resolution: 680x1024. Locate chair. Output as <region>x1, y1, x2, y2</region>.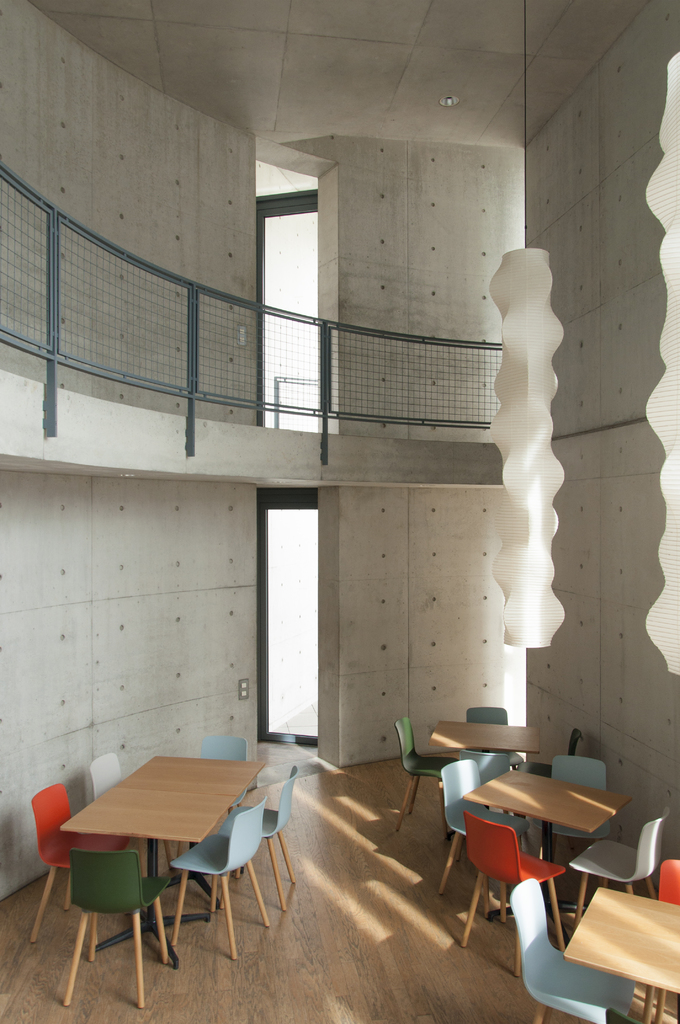
<region>172, 790, 270, 961</region>.
